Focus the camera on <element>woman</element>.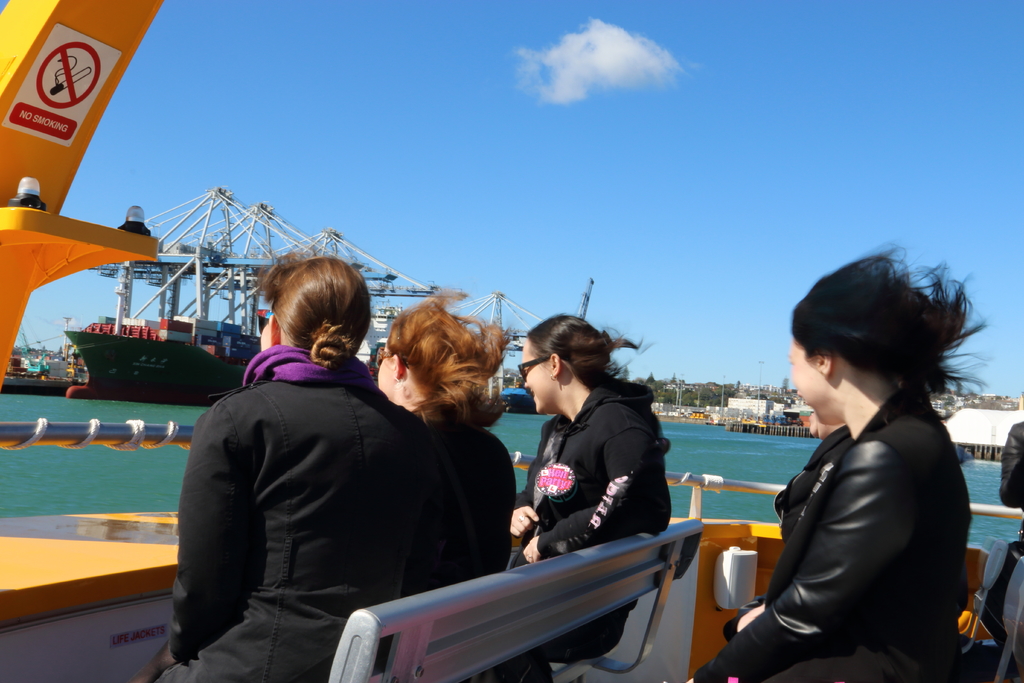
Focus region: region(509, 315, 670, 667).
